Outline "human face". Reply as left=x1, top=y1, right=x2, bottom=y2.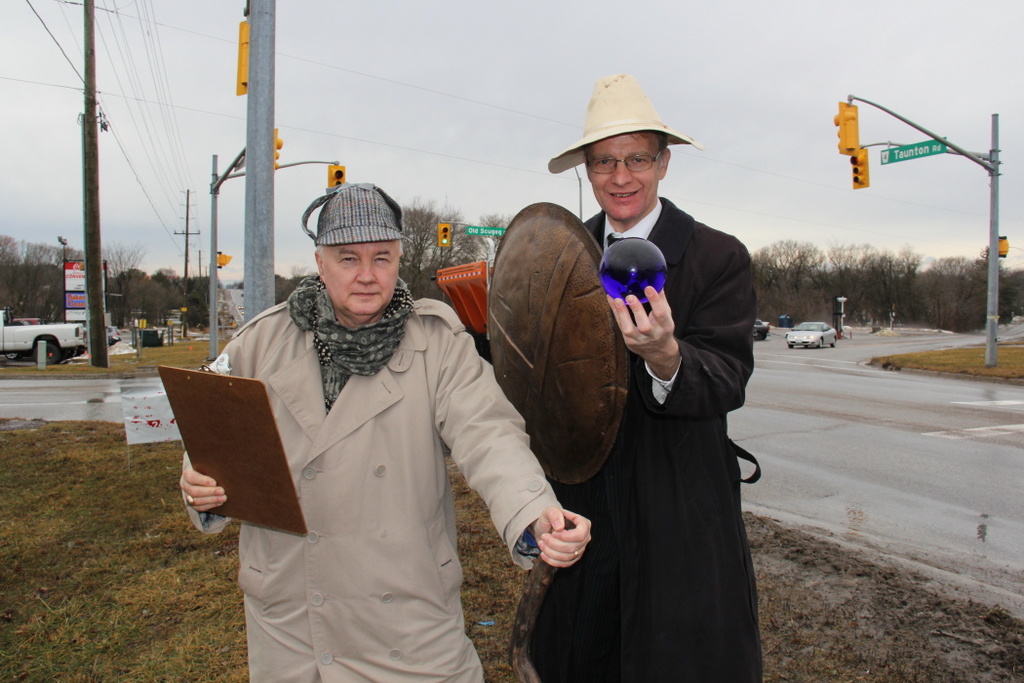
left=581, top=133, right=661, bottom=224.
